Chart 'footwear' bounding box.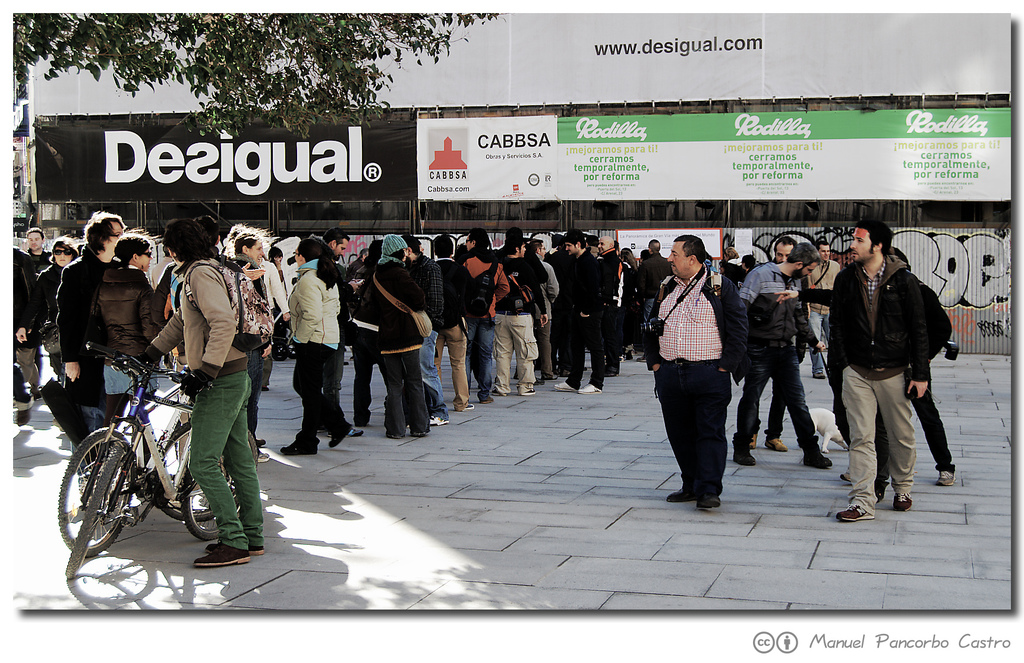
Charted: {"x1": 279, "y1": 437, "x2": 324, "y2": 456}.
